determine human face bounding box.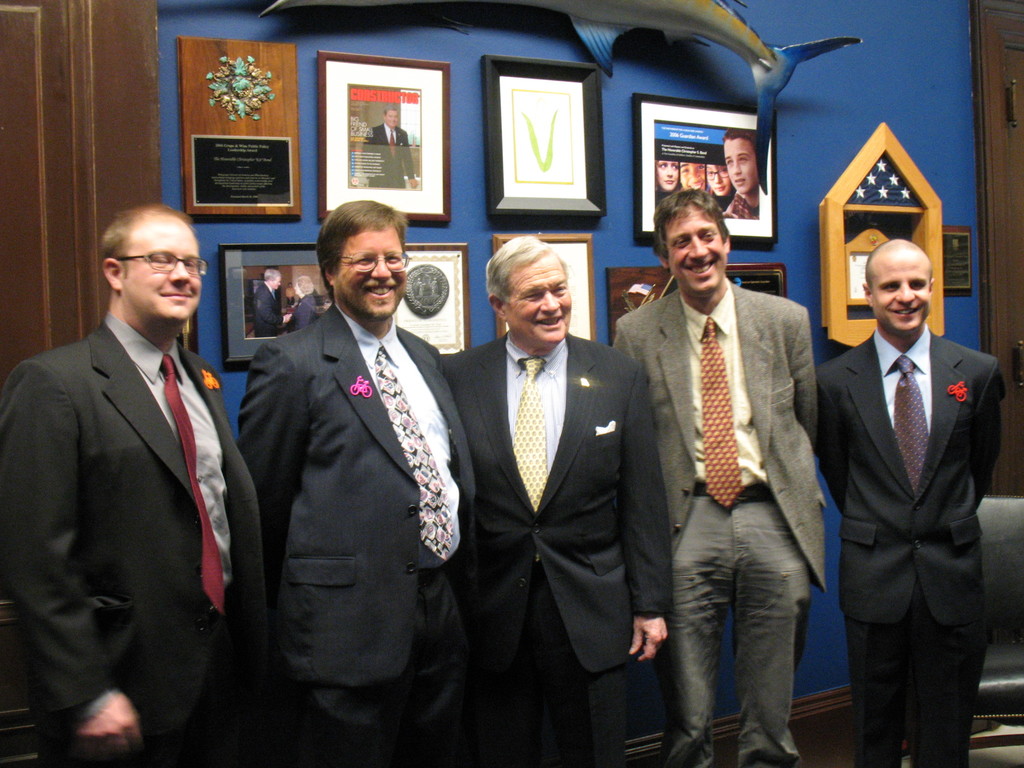
Determined: locate(669, 207, 726, 297).
